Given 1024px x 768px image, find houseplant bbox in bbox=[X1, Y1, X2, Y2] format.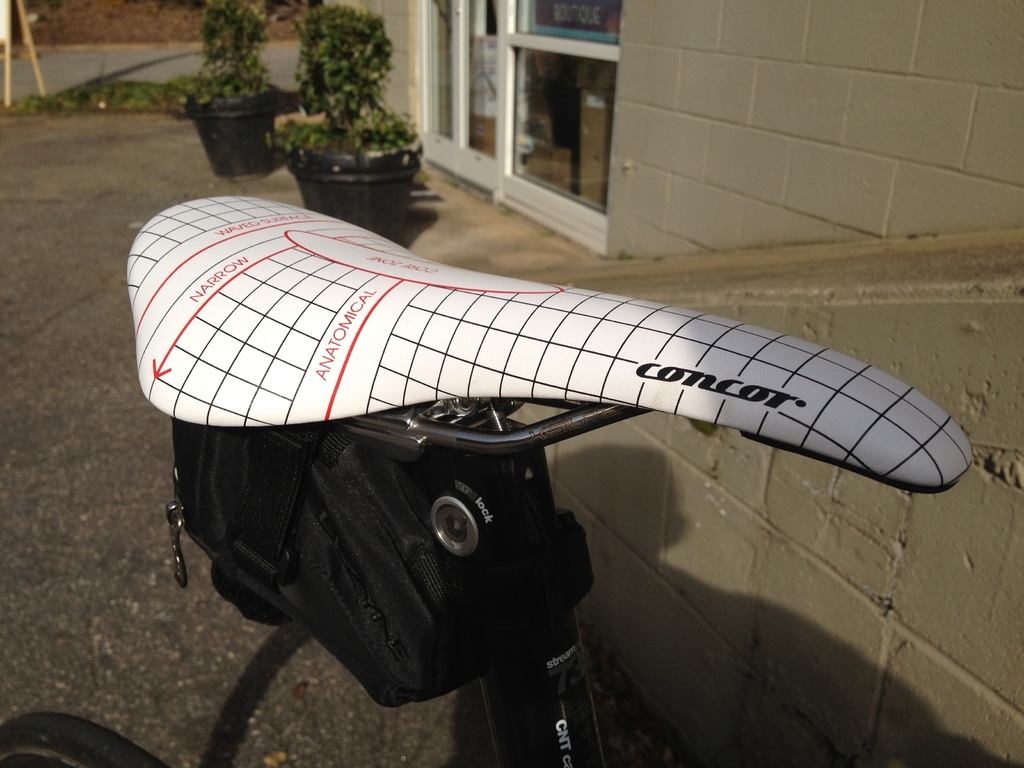
bbox=[271, 0, 427, 246].
